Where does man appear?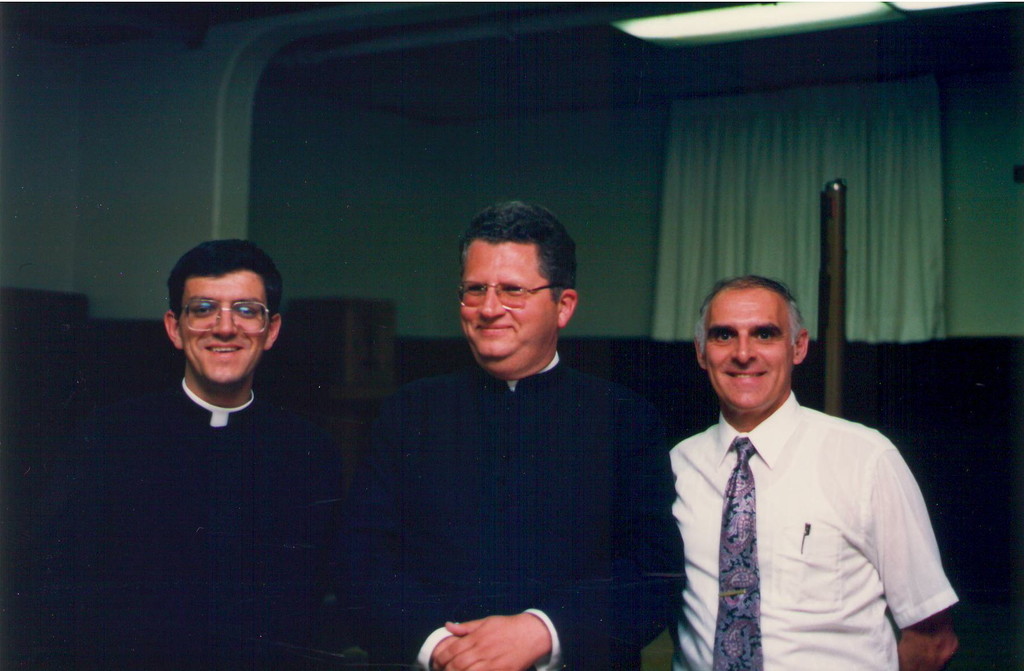
Appears at x1=19, y1=235, x2=346, y2=670.
